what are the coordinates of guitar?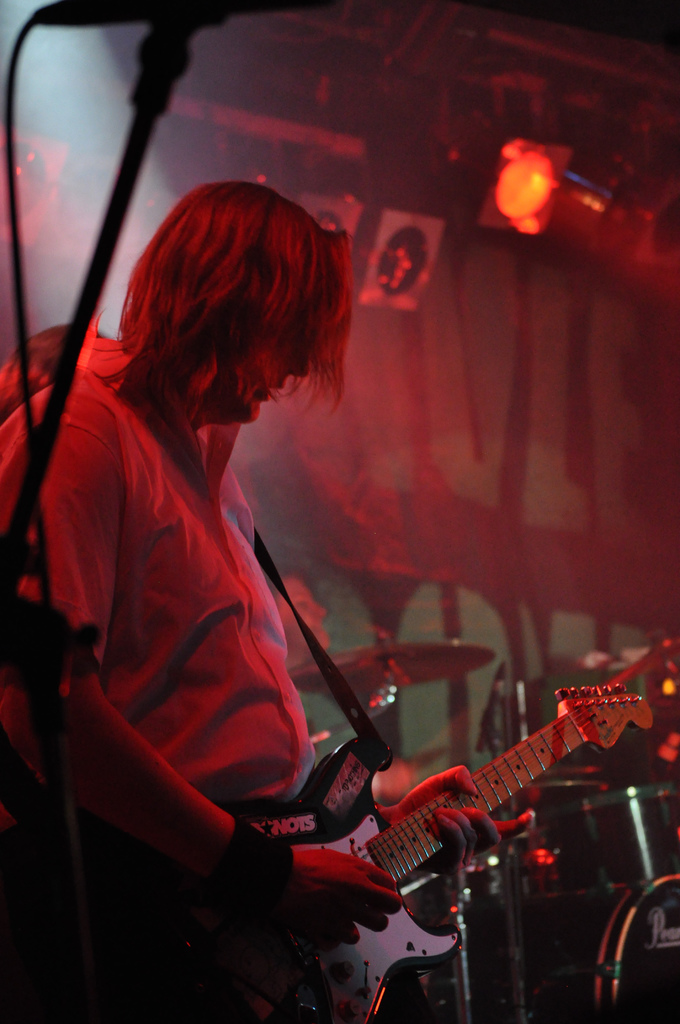
{"left": 259, "top": 680, "right": 651, "bottom": 1010}.
